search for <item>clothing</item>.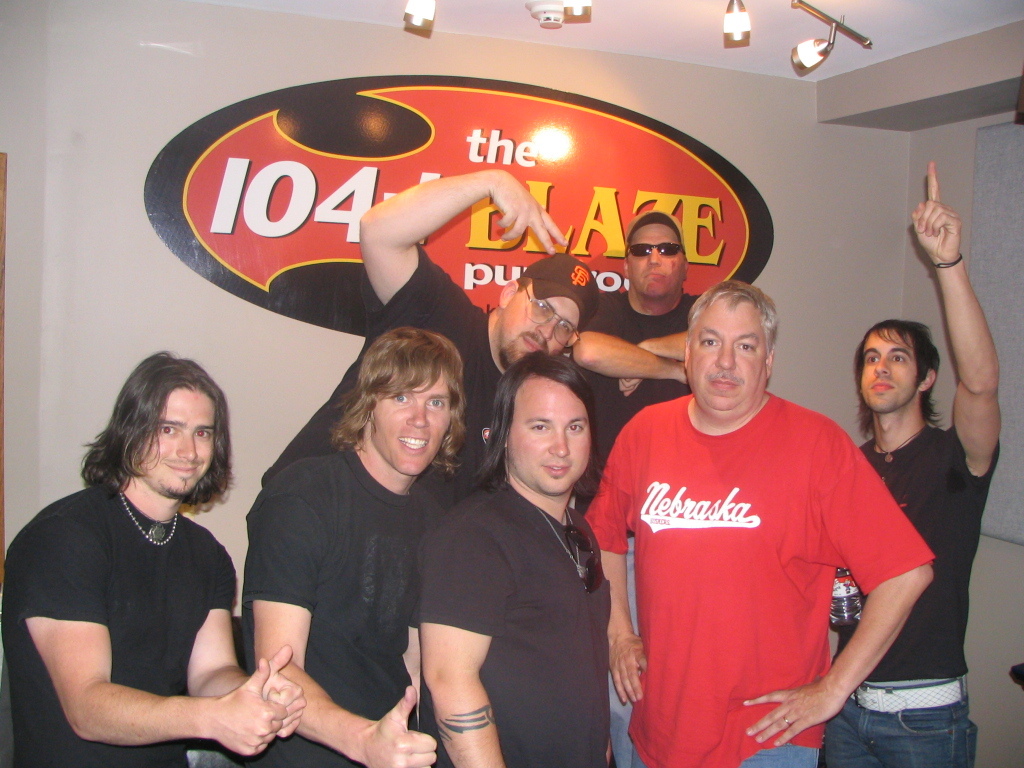
Found at left=417, top=476, right=607, bottom=766.
